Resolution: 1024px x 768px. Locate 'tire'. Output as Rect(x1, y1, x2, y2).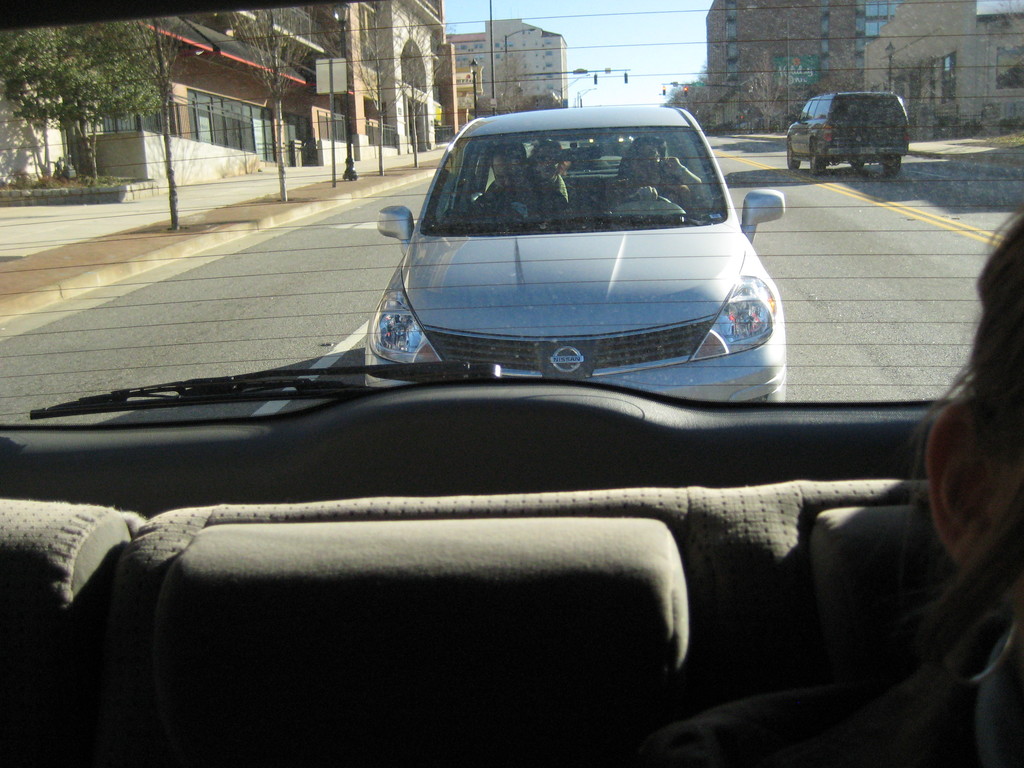
Rect(785, 135, 802, 170).
